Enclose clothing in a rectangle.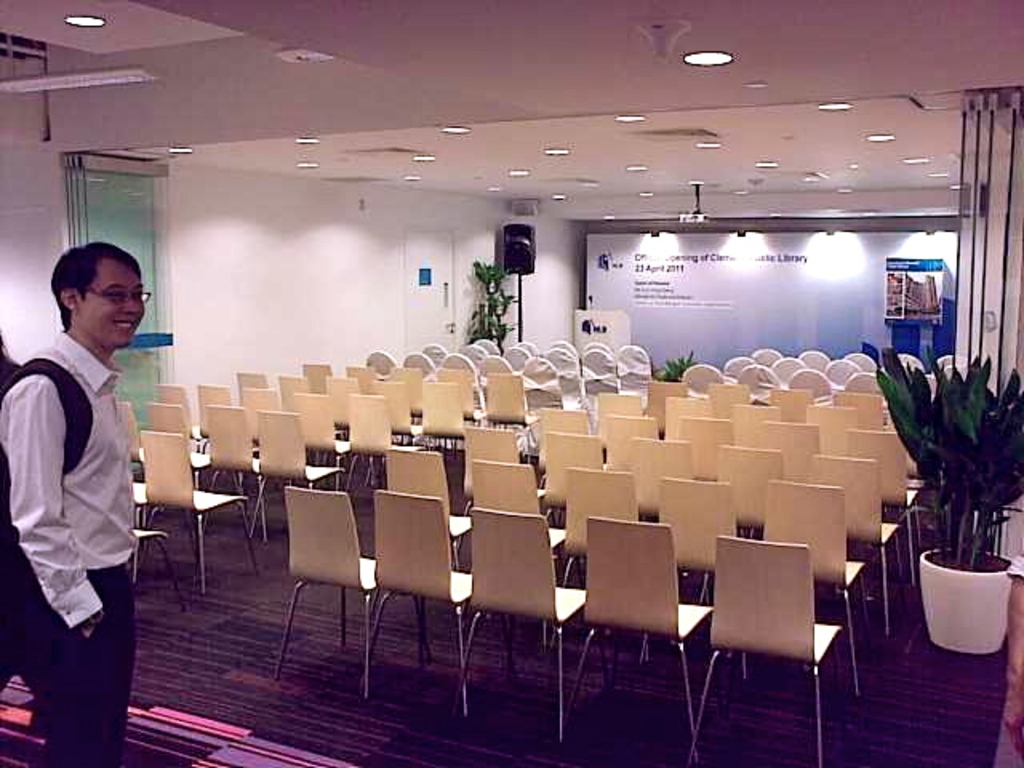
bbox=(0, 320, 126, 760).
